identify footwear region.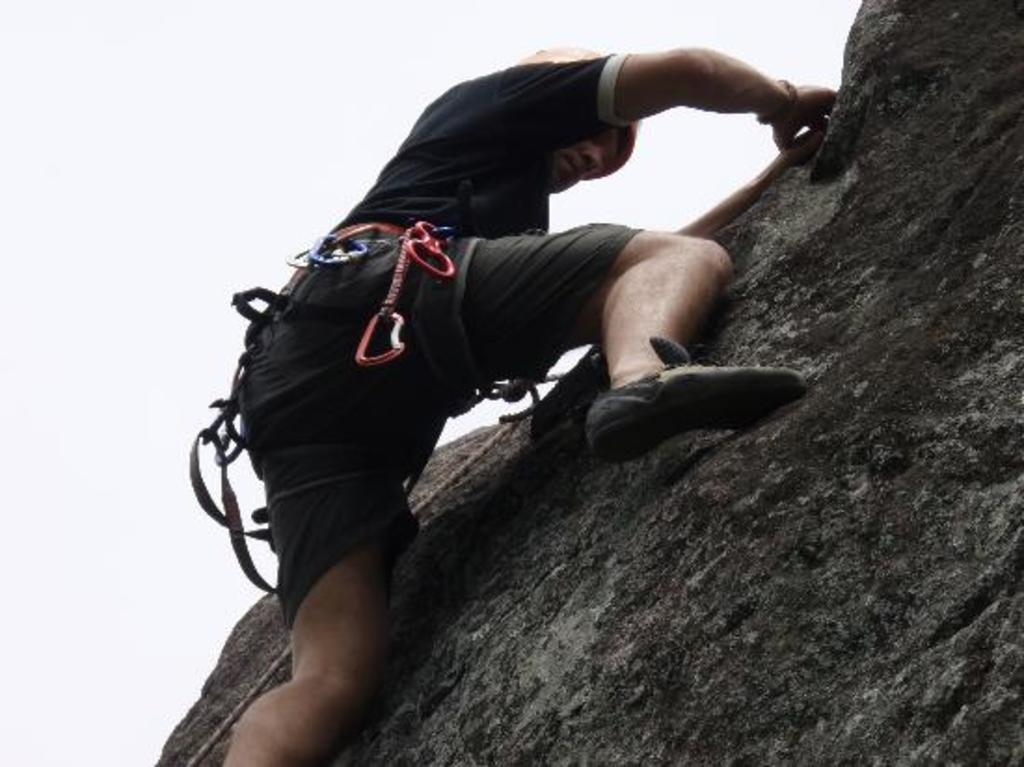
Region: 566:346:793:464.
